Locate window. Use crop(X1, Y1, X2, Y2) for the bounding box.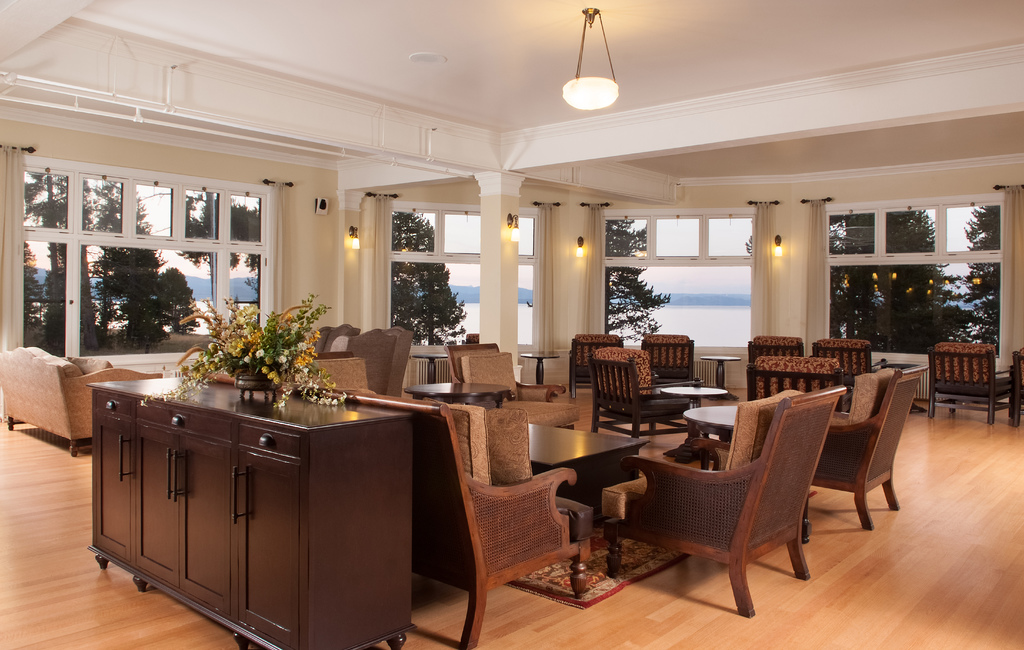
crop(393, 200, 545, 357).
